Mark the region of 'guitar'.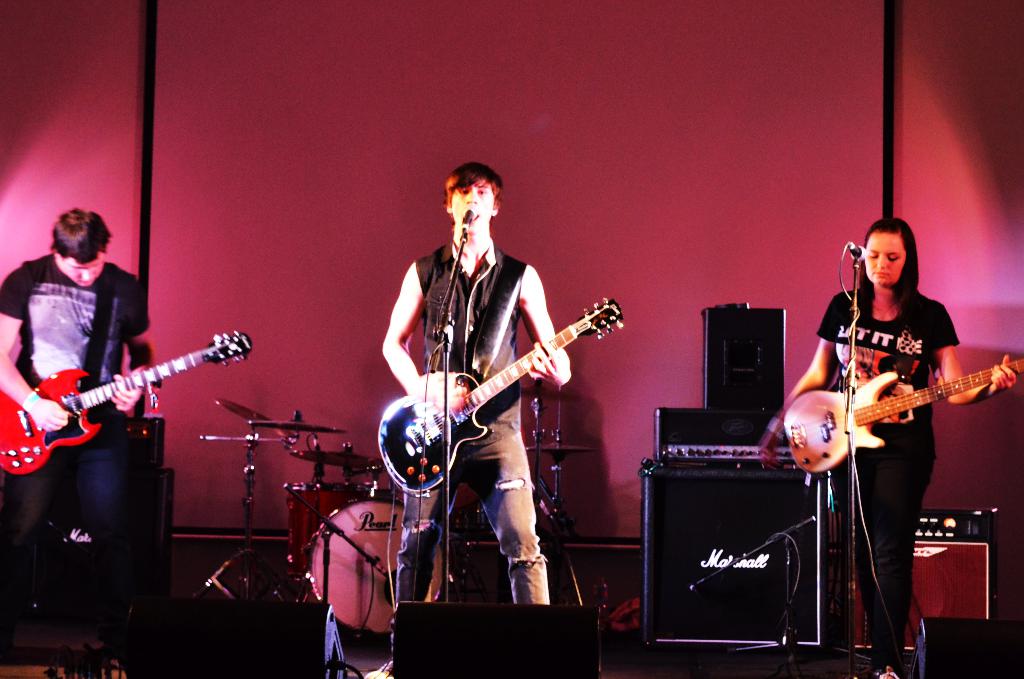
Region: l=376, t=295, r=637, b=501.
